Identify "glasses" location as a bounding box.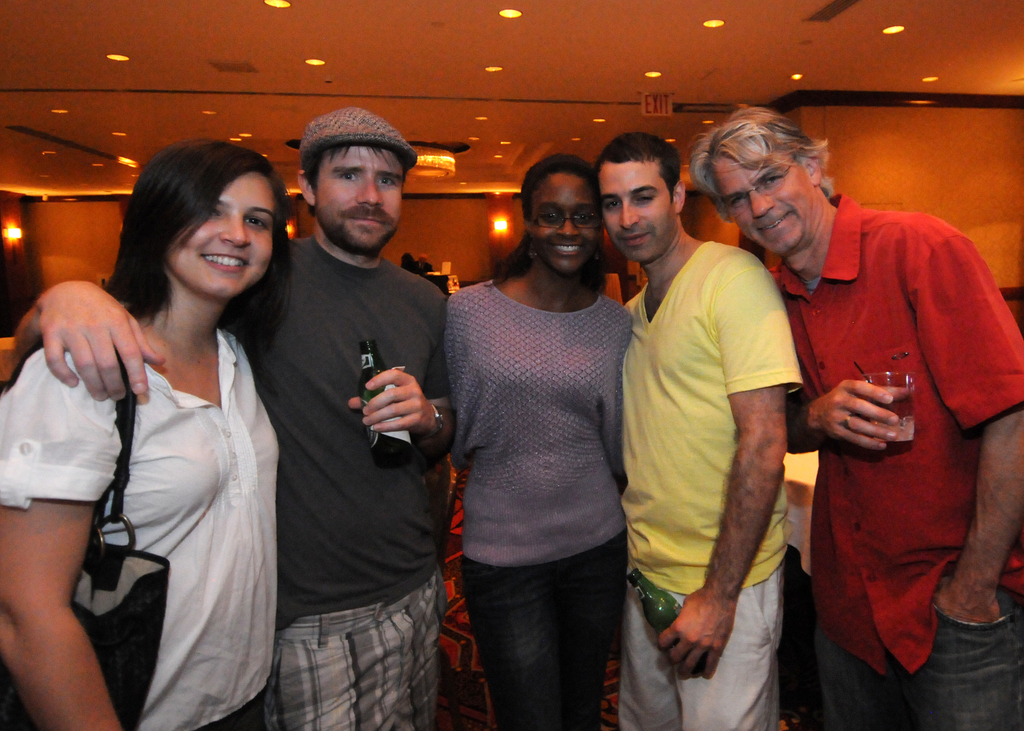
717 151 798 217.
